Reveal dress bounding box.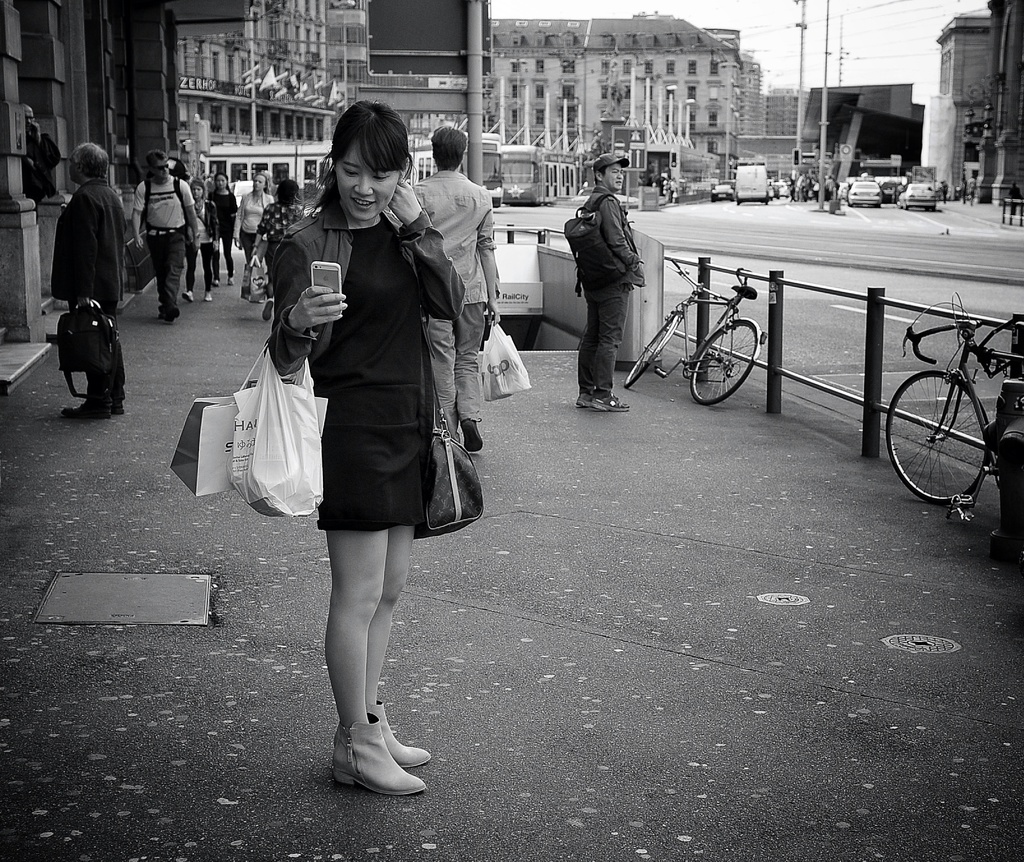
Revealed: (239,193,272,270).
